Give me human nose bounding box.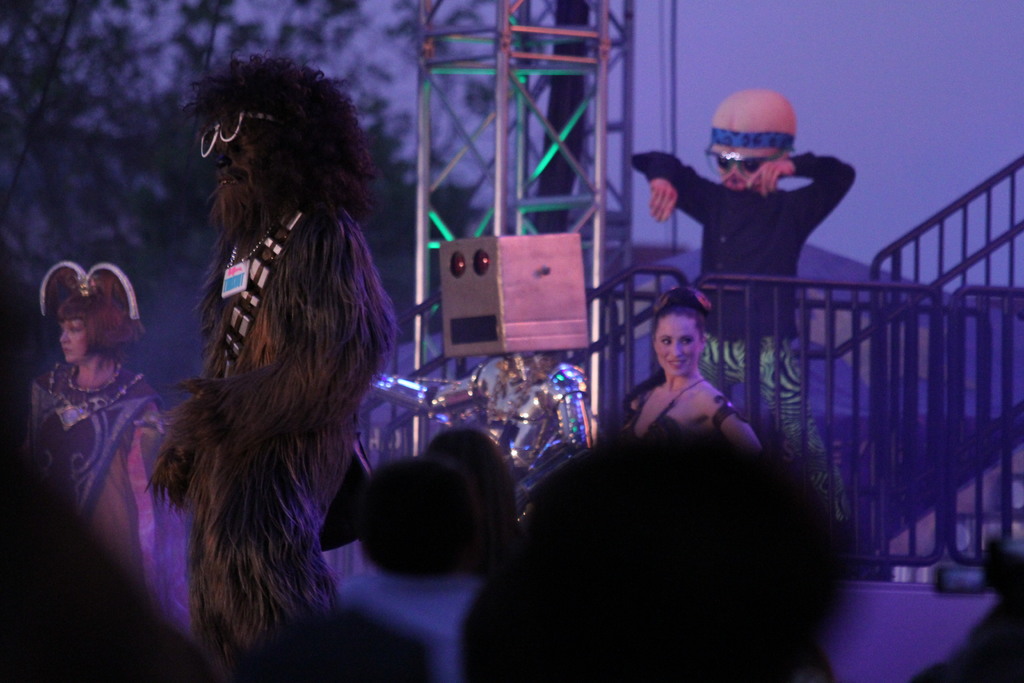
(61, 332, 70, 344).
